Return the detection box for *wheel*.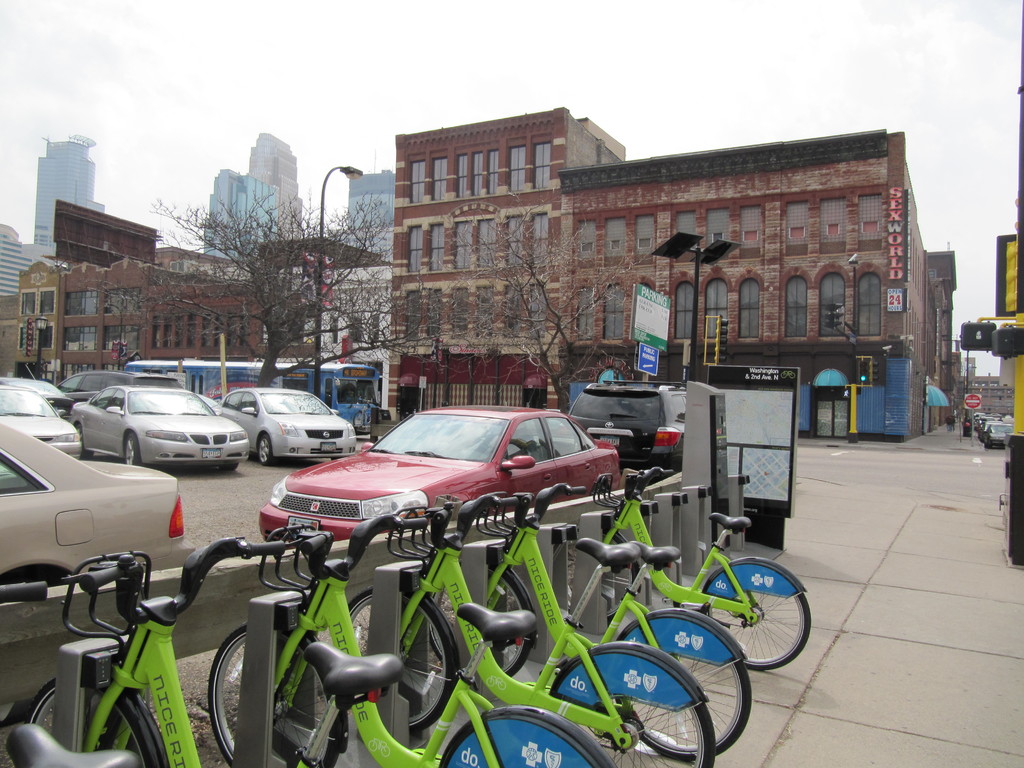
bbox=(207, 621, 333, 767).
